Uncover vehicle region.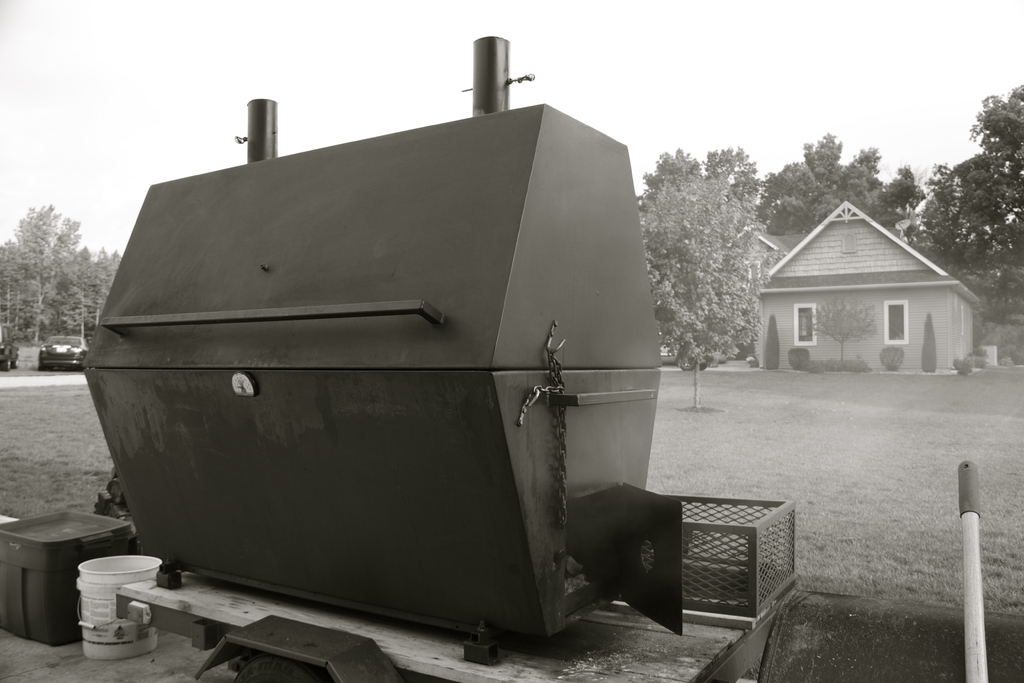
Uncovered: bbox(37, 333, 90, 372).
